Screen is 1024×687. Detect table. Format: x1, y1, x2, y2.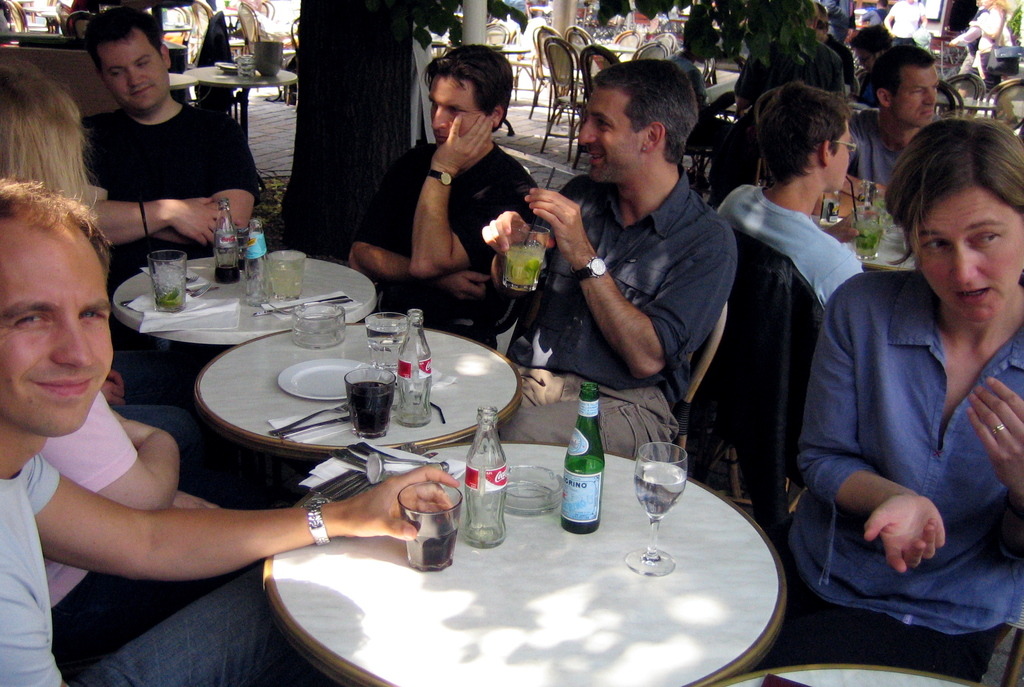
712, 667, 981, 686.
